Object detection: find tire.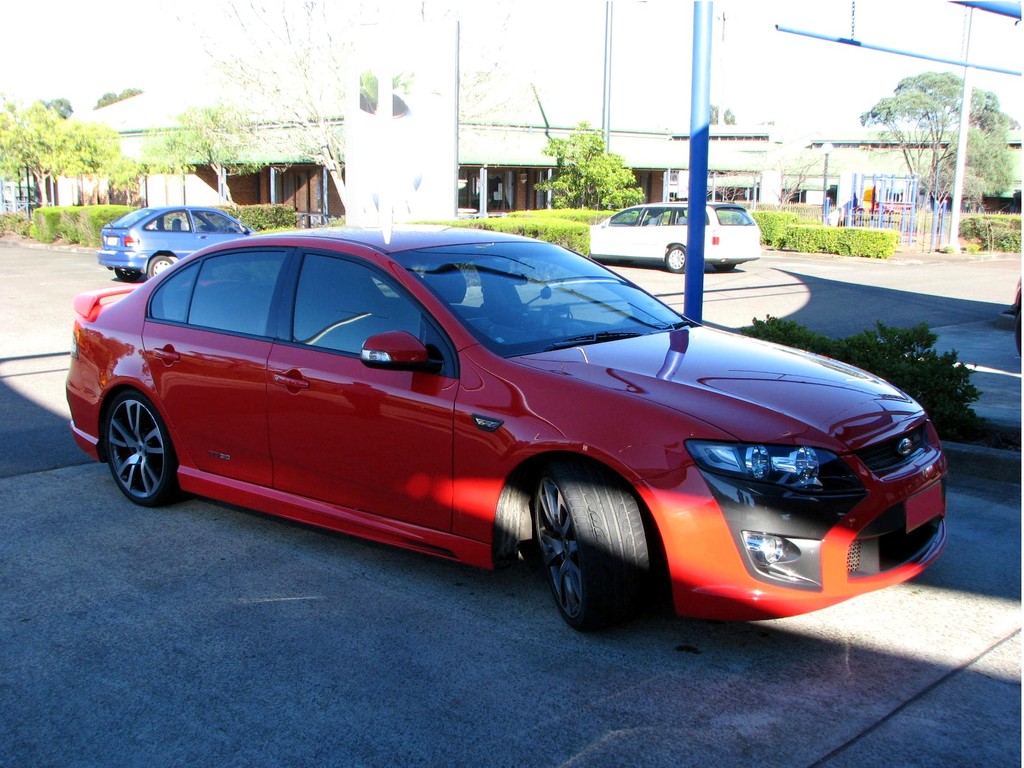
[710,262,735,274].
